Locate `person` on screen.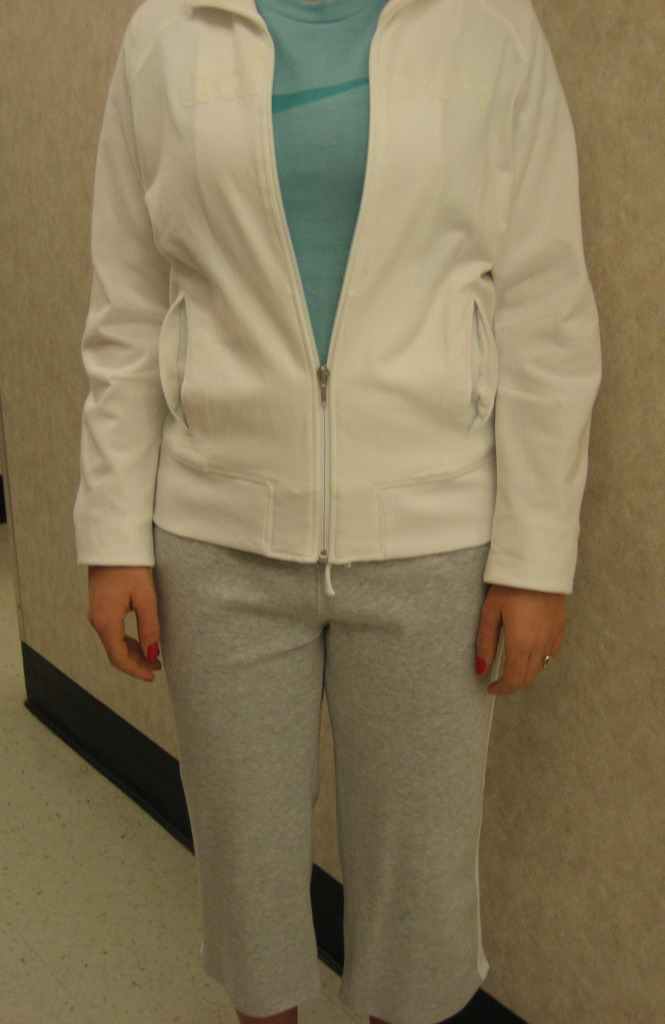
On screen at bbox=(35, 0, 621, 989).
